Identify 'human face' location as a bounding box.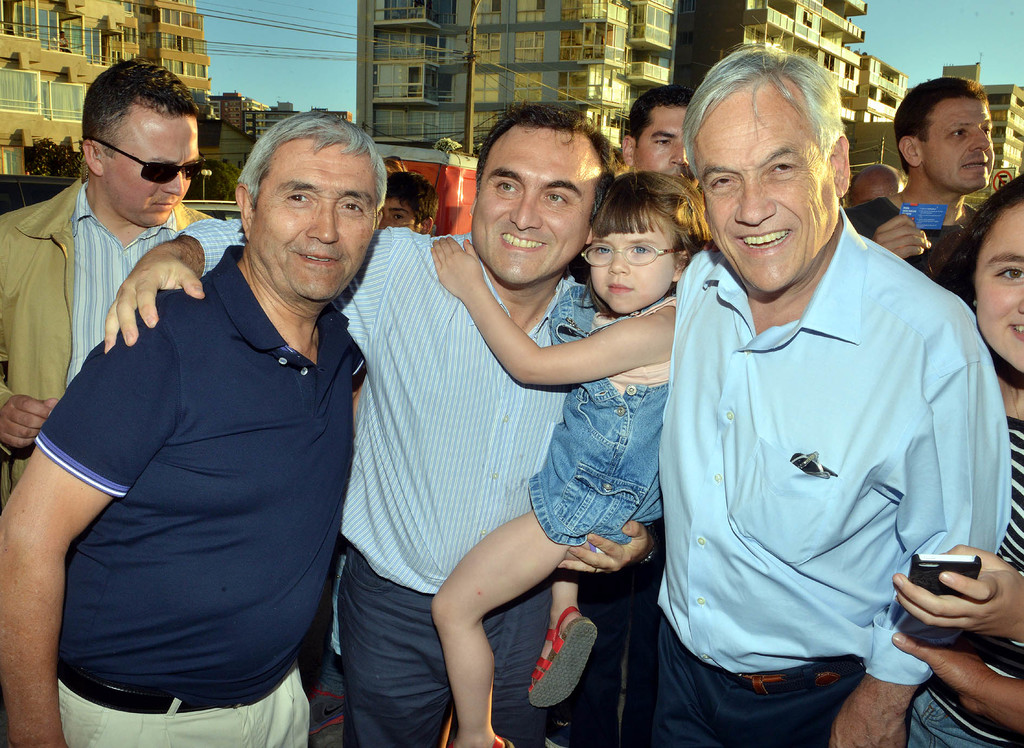
l=692, t=84, r=836, b=289.
